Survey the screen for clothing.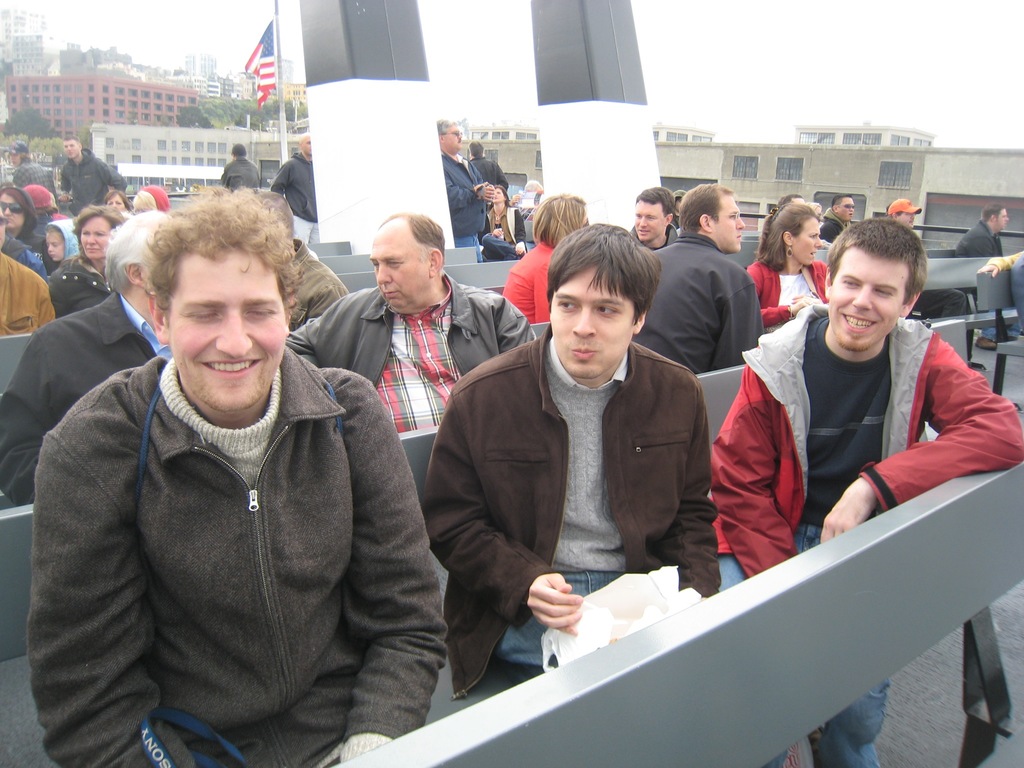
Survey found: [223, 157, 270, 190].
